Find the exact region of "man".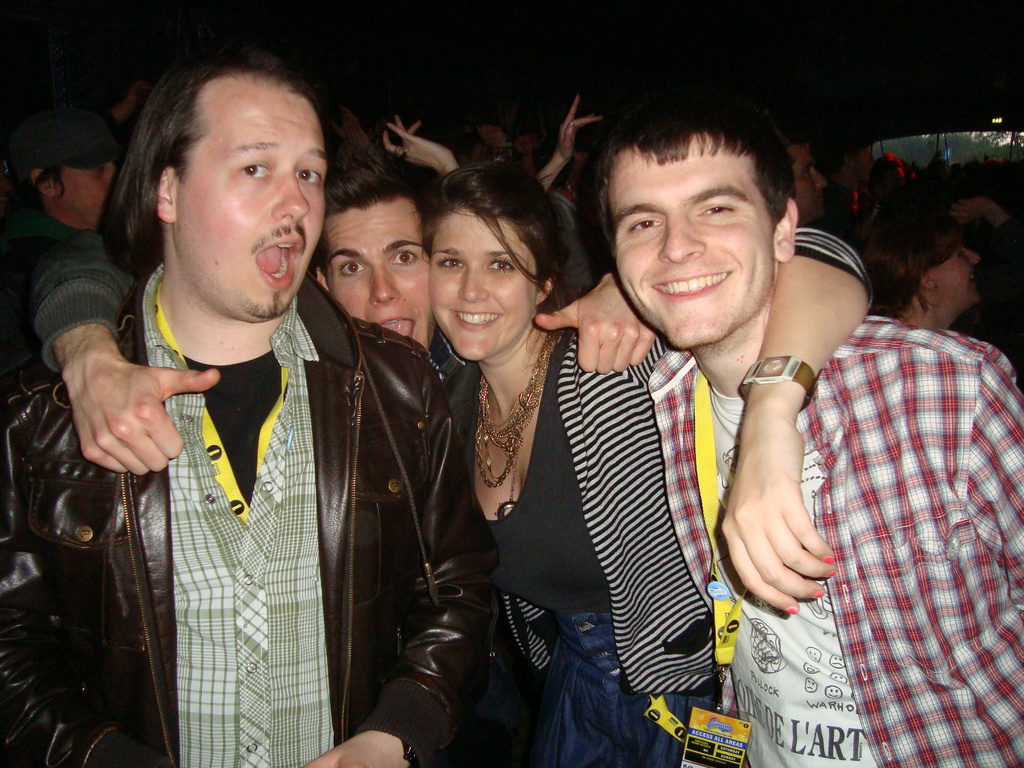
Exact region: 29 161 662 767.
